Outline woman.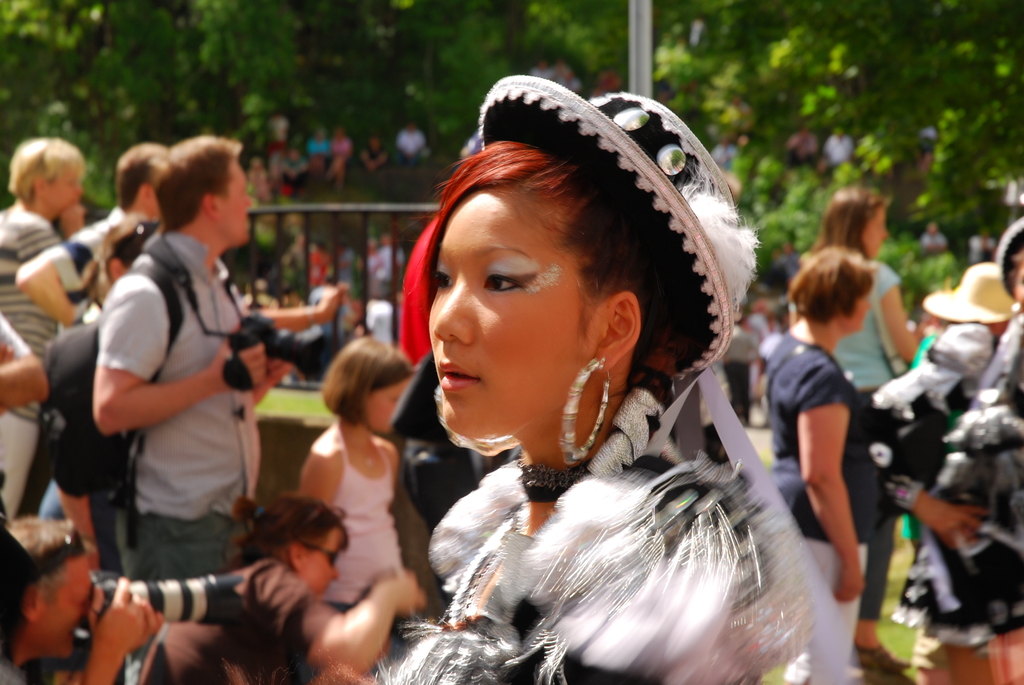
Outline: Rect(762, 242, 879, 684).
